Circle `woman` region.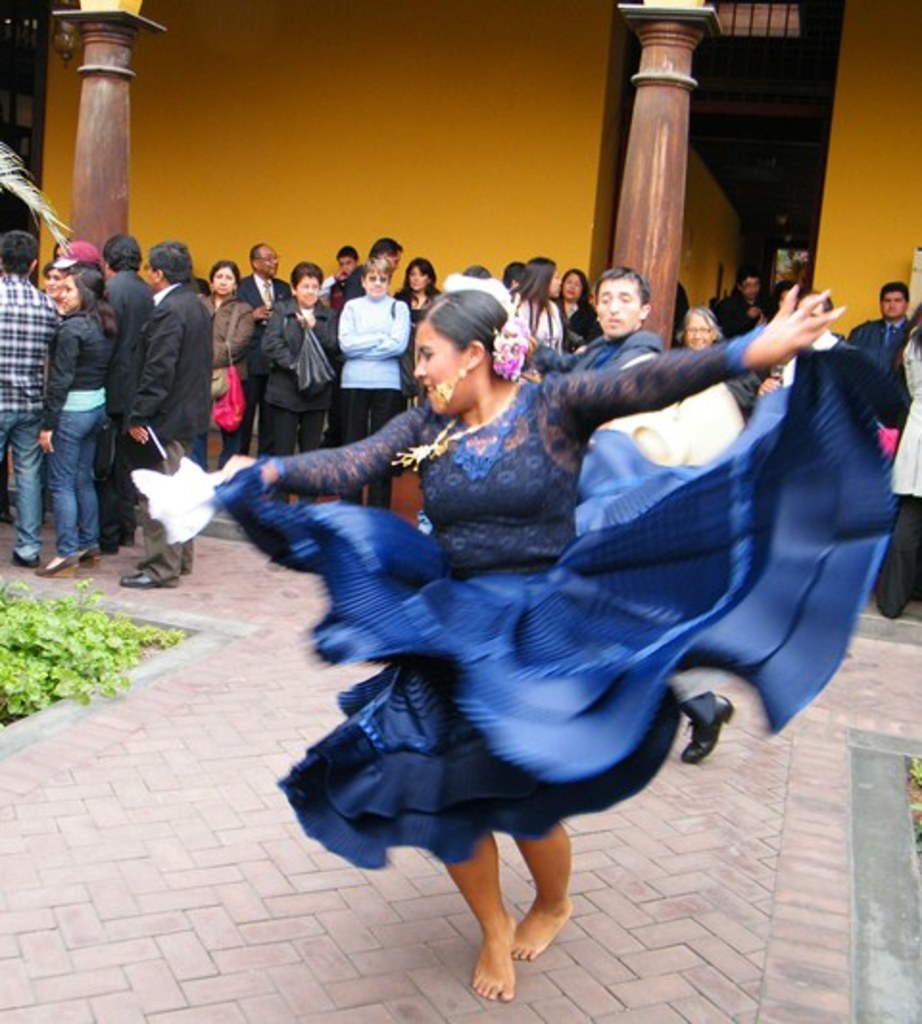
Region: bbox=[509, 254, 563, 352].
